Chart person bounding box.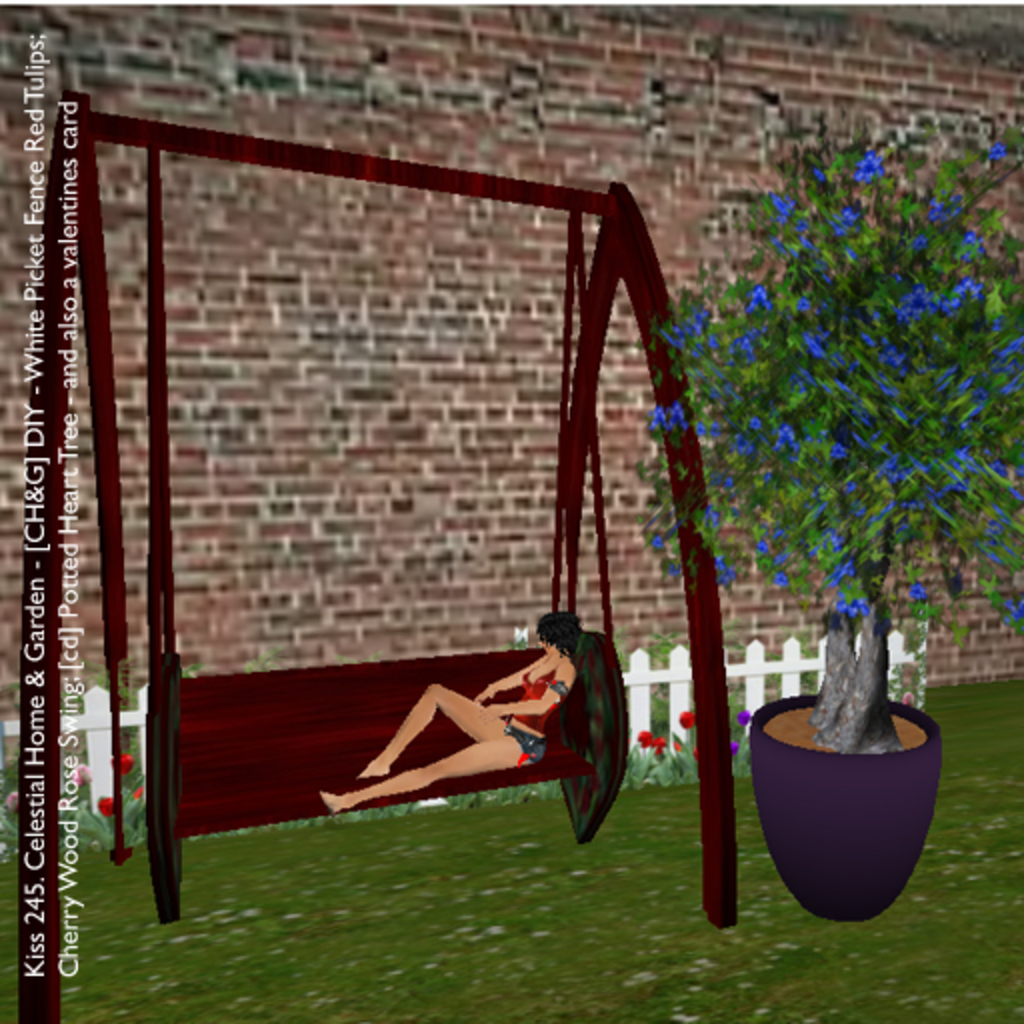
Charted: [x1=314, y1=608, x2=582, y2=812].
